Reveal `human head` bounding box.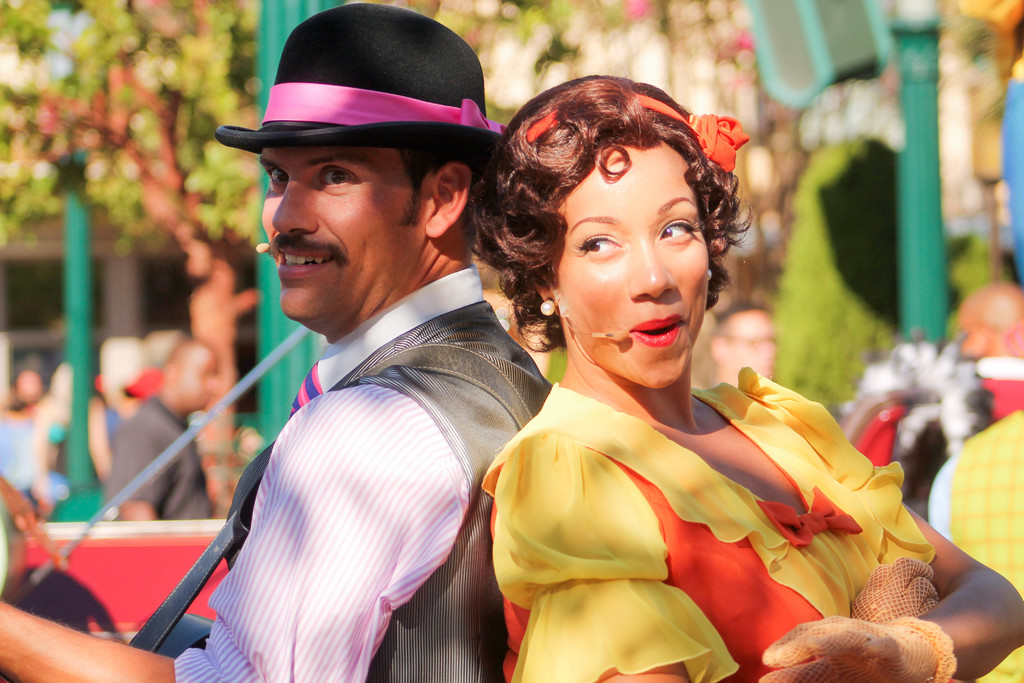
Revealed: <region>259, 0, 500, 328</region>.
